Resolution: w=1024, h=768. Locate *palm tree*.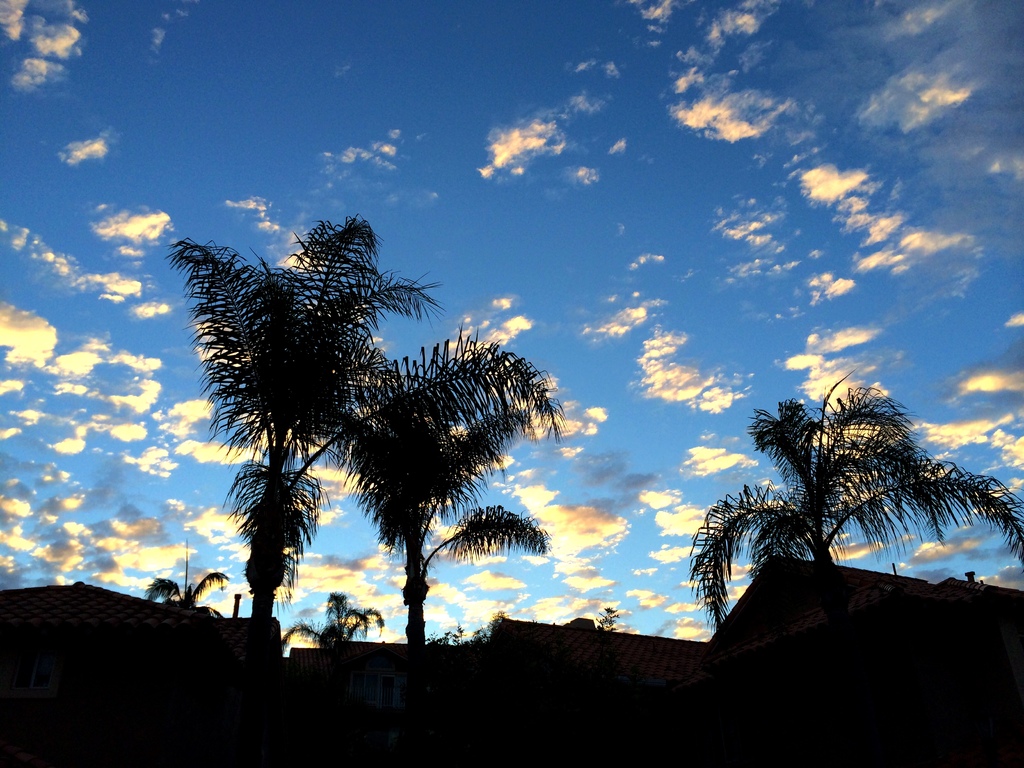
crop(276, 582, 390, 655).
